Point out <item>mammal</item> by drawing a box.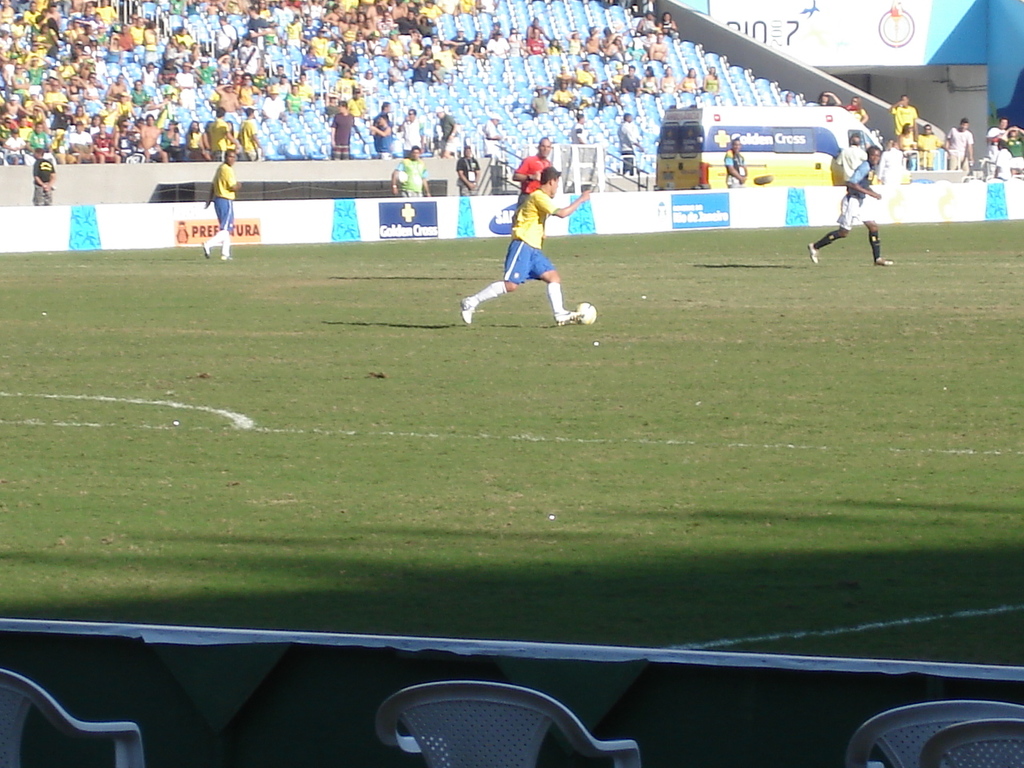
622/60/638/94.
